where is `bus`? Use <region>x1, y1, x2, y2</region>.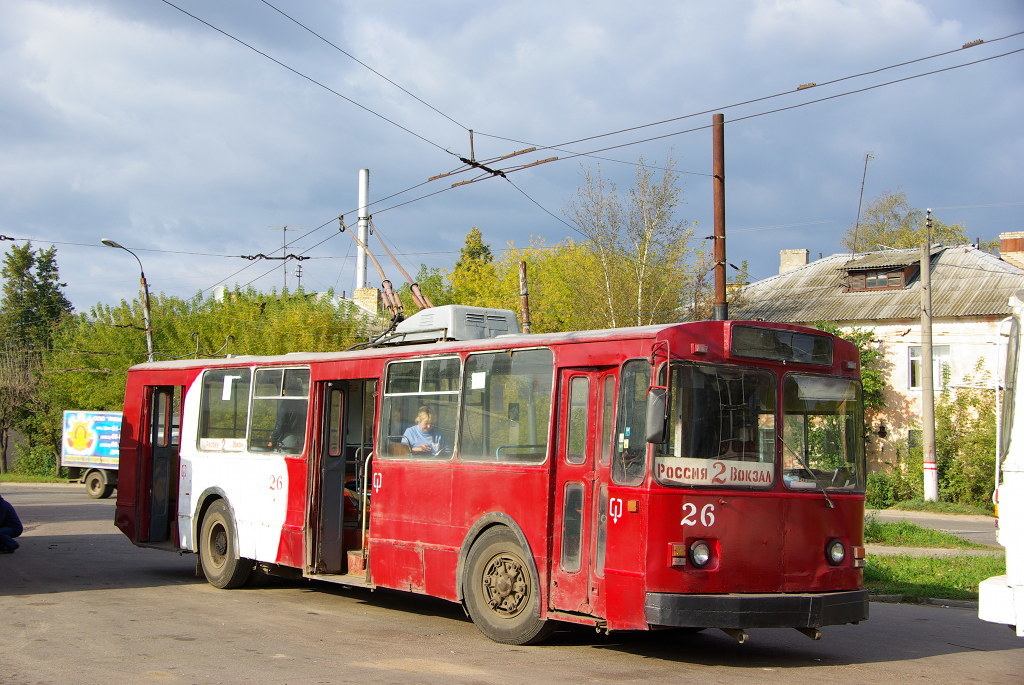
<region>113, 220, 871, 646</region>.
